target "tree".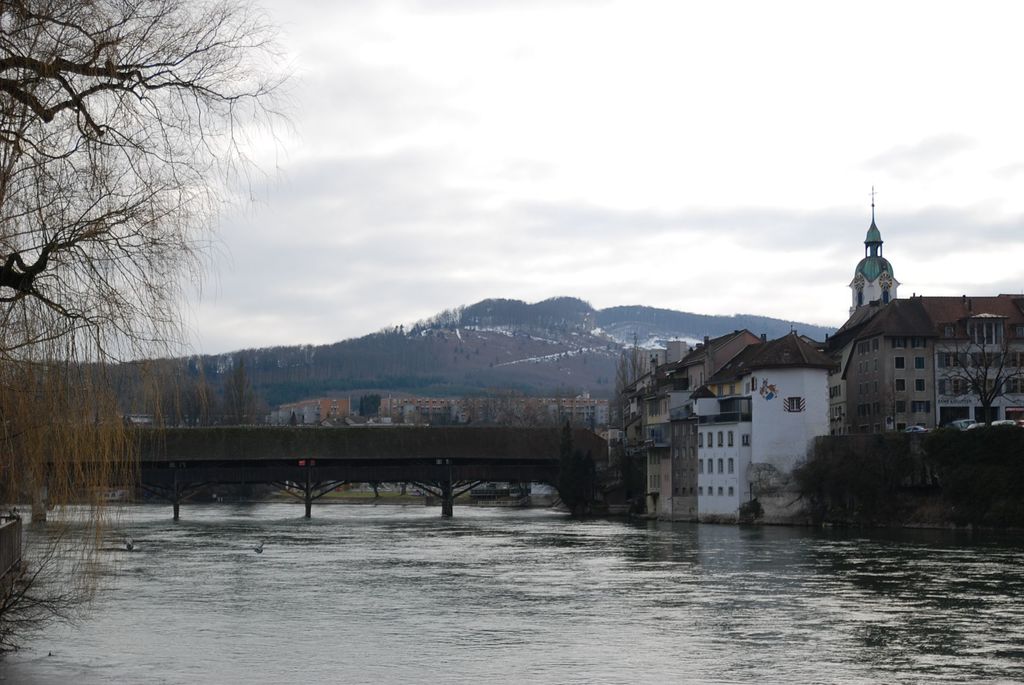
Target region: {"left": 148, "top": 363, "right": 253, "bottom": 480}.
